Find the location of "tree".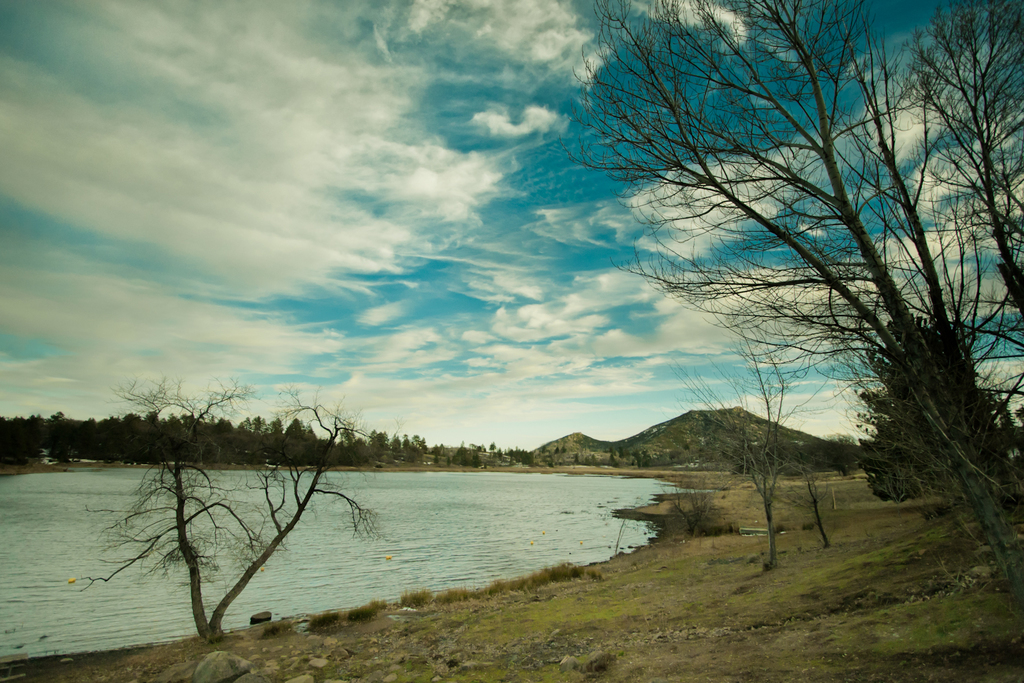
Location: [637,458,642,465].
